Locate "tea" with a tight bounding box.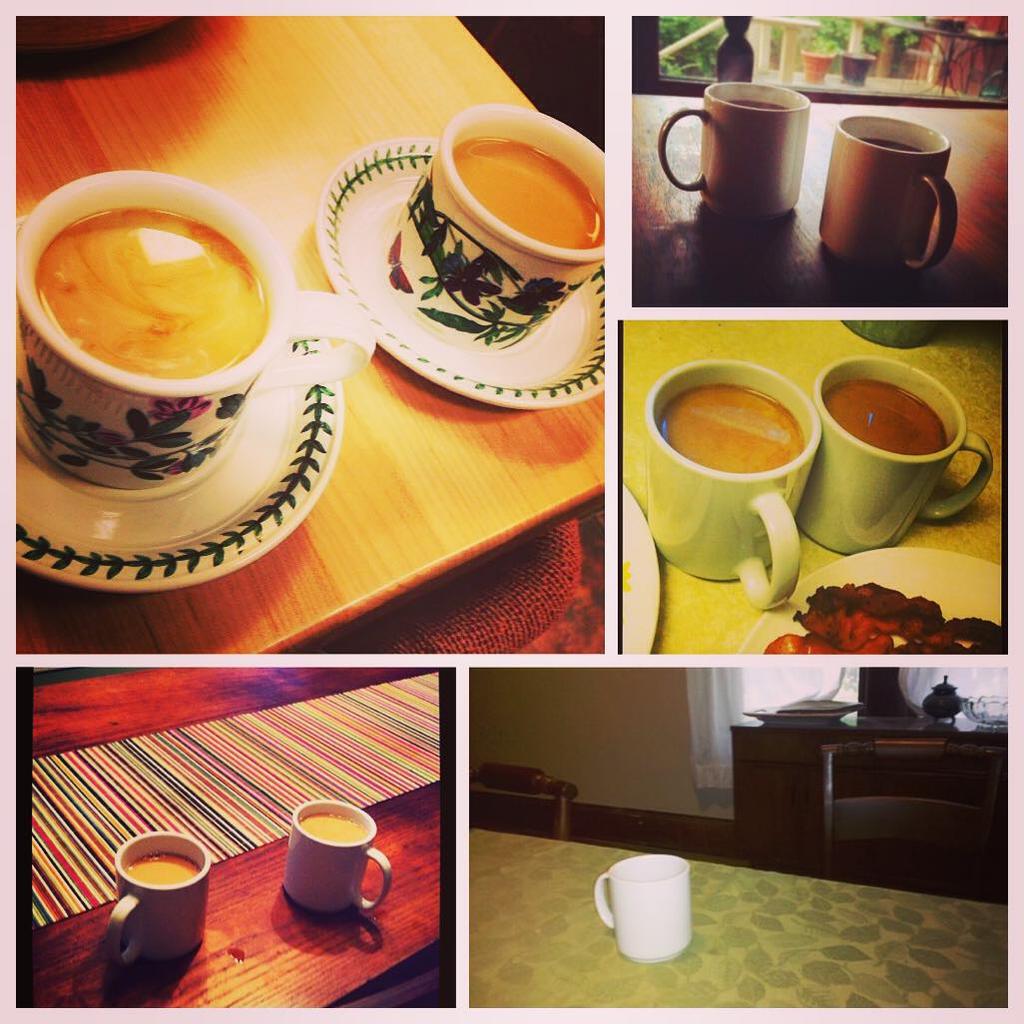
293,808,363,846.
